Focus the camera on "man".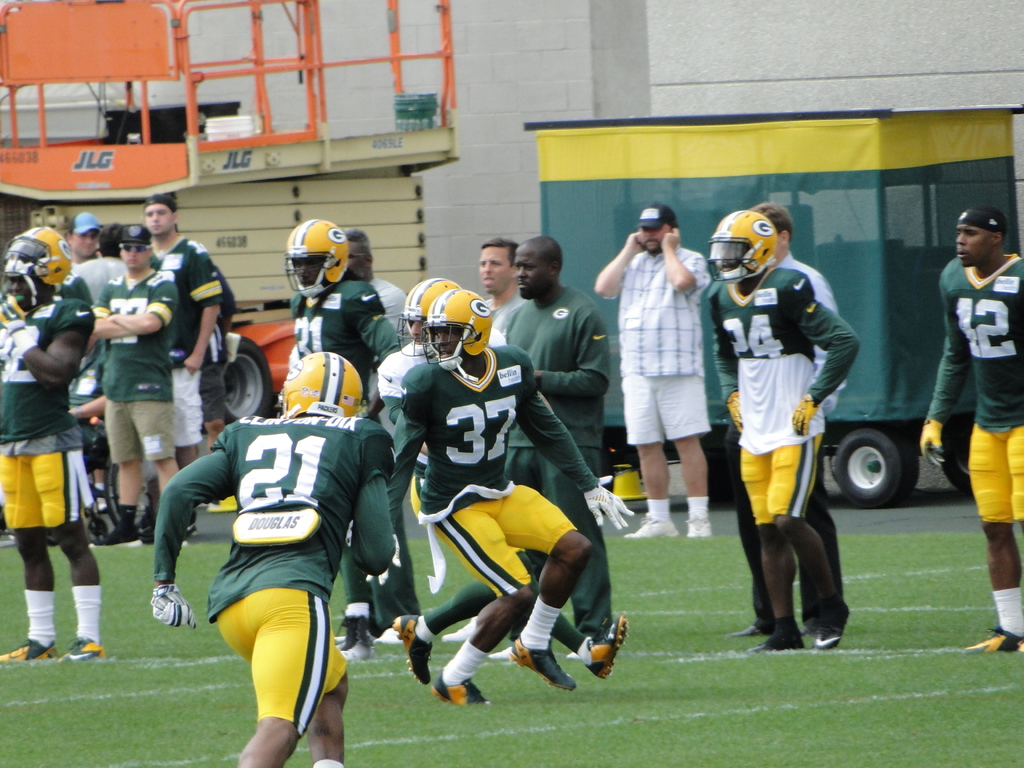
Focus region: 916,204,1023,657.
